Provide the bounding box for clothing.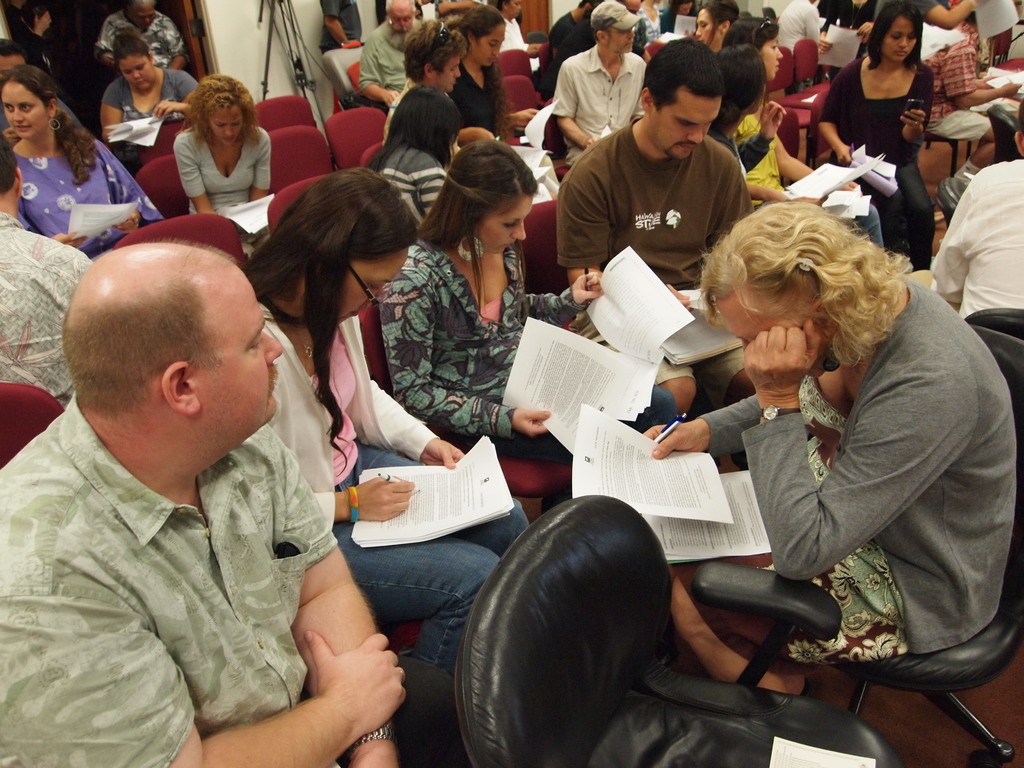
box(728, 109, 891, 259).
